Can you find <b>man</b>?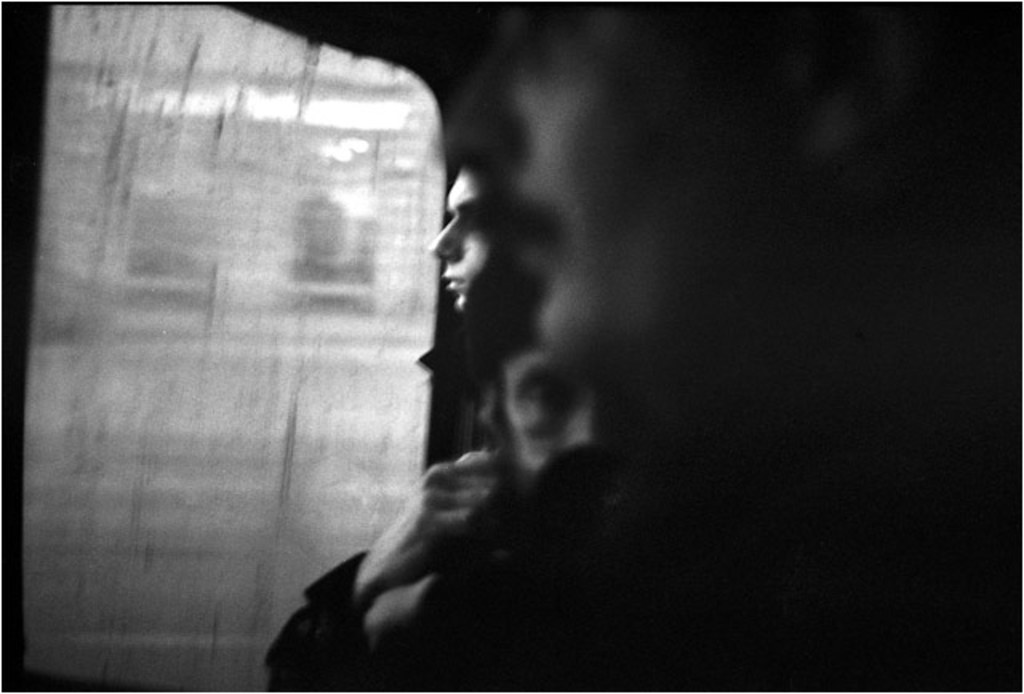
Yes, bounding box: 432:142:546:409.
